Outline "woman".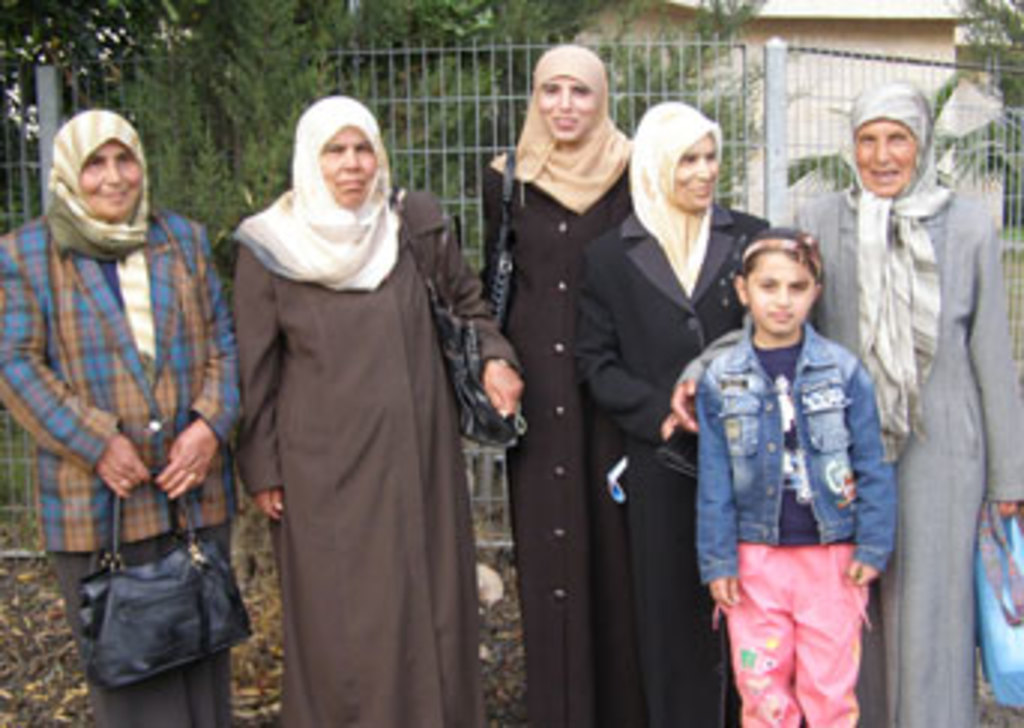
Outline: {"x1": 769, "y1": 78, "x2": 1021, "y2": 725}.
